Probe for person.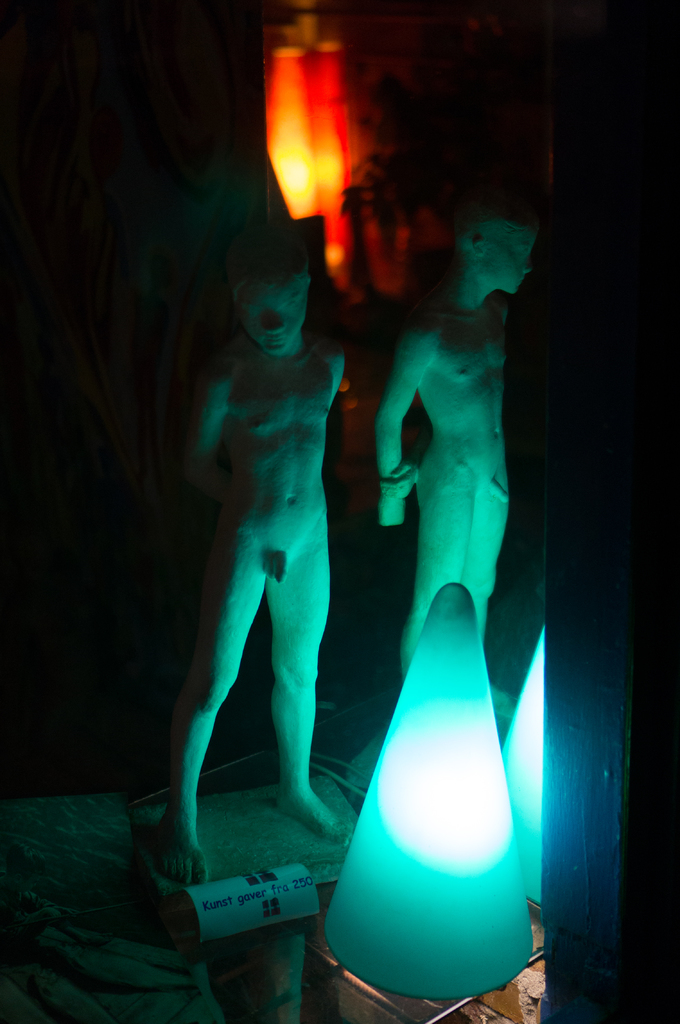
Probe result: Rect(320, 150, 552, 959).
